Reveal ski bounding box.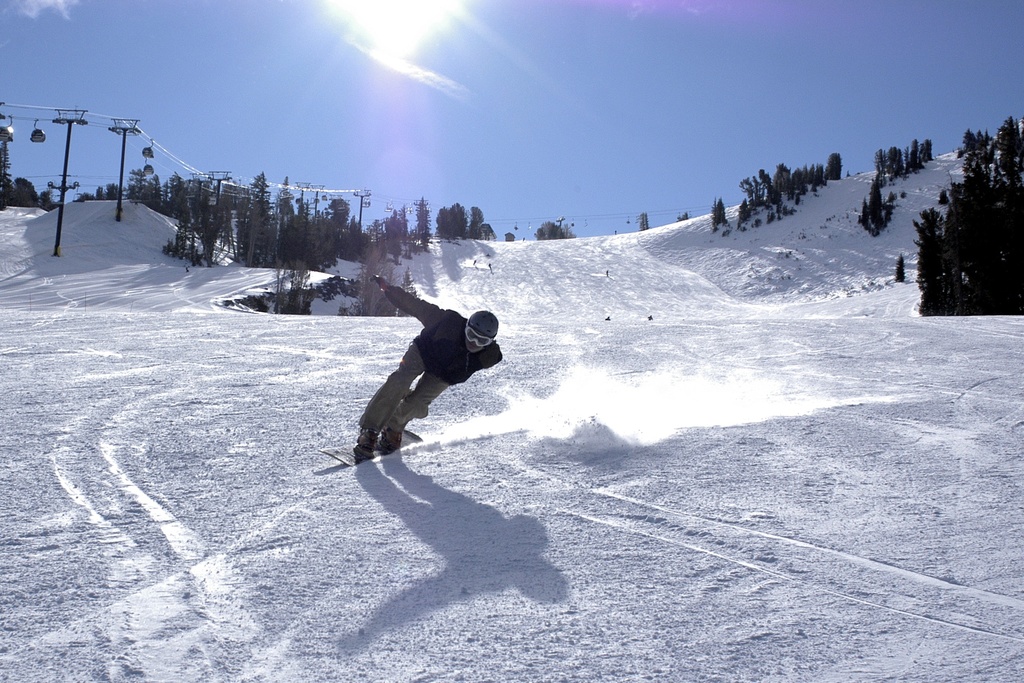
Revealed: detection(303, 416, 440, 466).
